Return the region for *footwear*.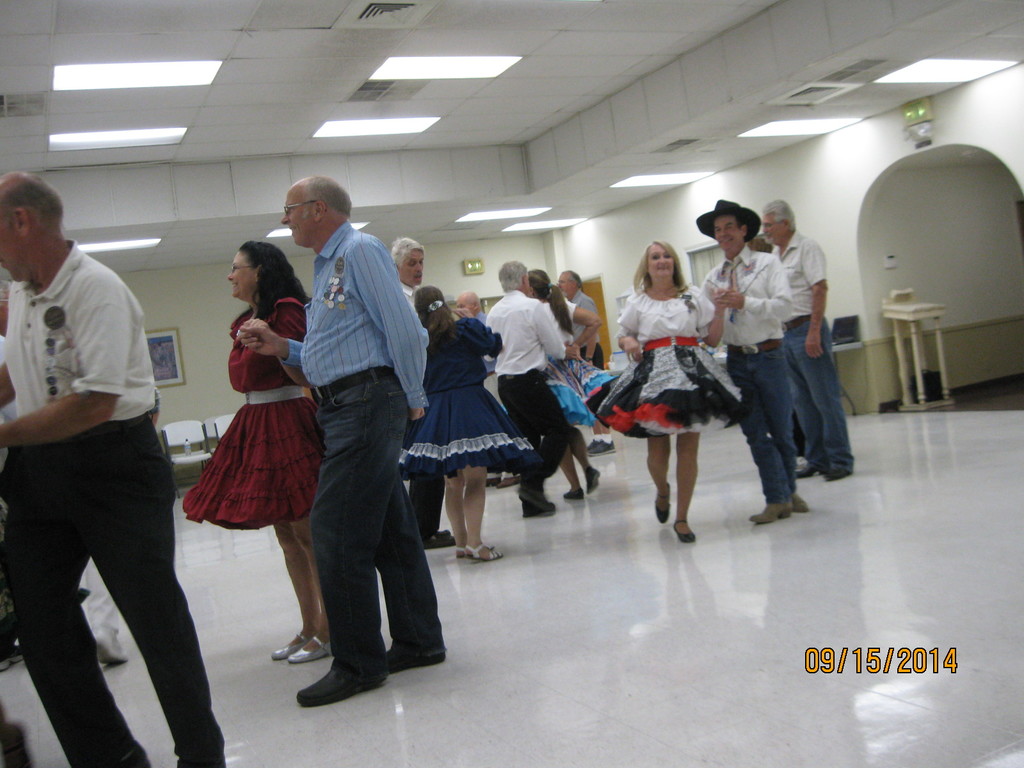
274:632:307:659.
